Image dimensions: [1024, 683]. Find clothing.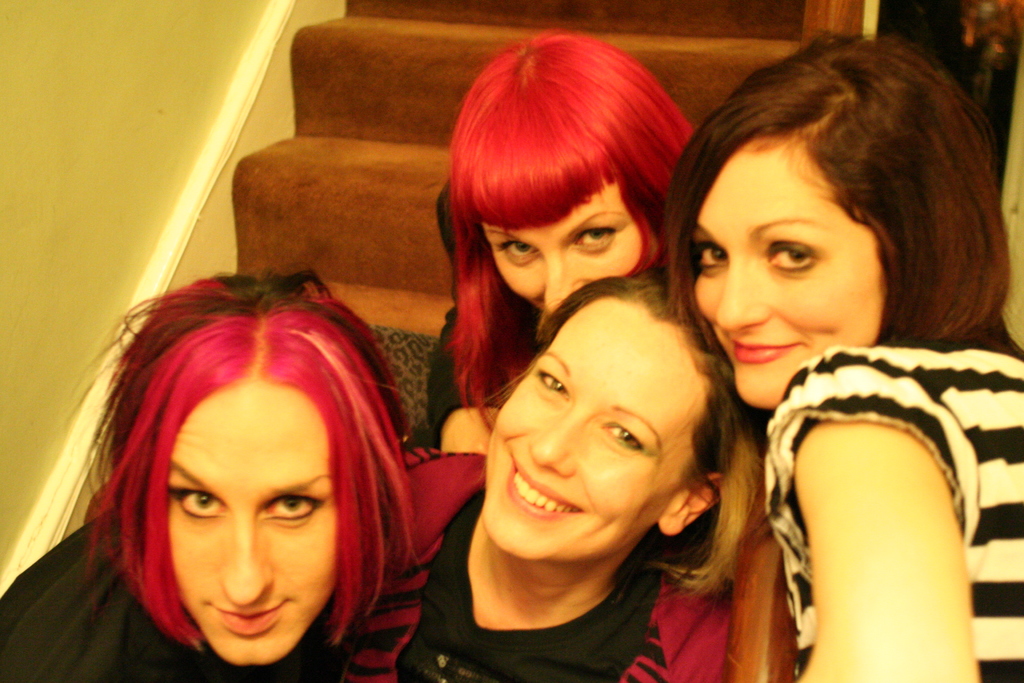
bbox=(757, 325, 1023, 682).
